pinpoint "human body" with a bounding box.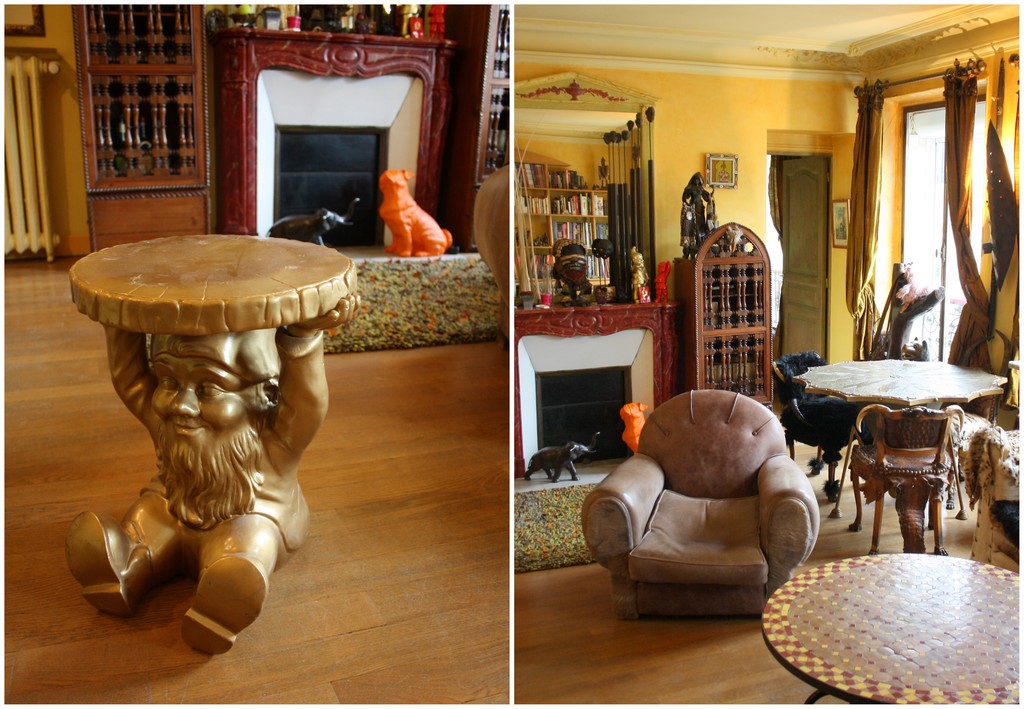
bbox=[631, 265, 650, 300].
